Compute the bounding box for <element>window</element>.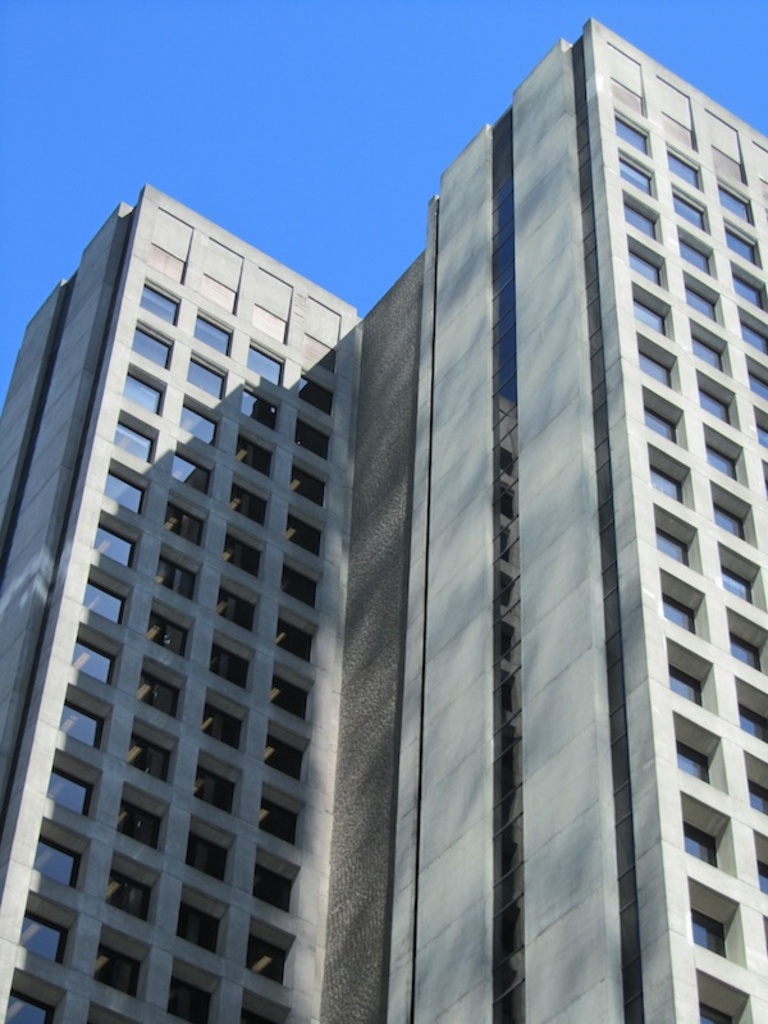
[753, 833, 767, 890].
